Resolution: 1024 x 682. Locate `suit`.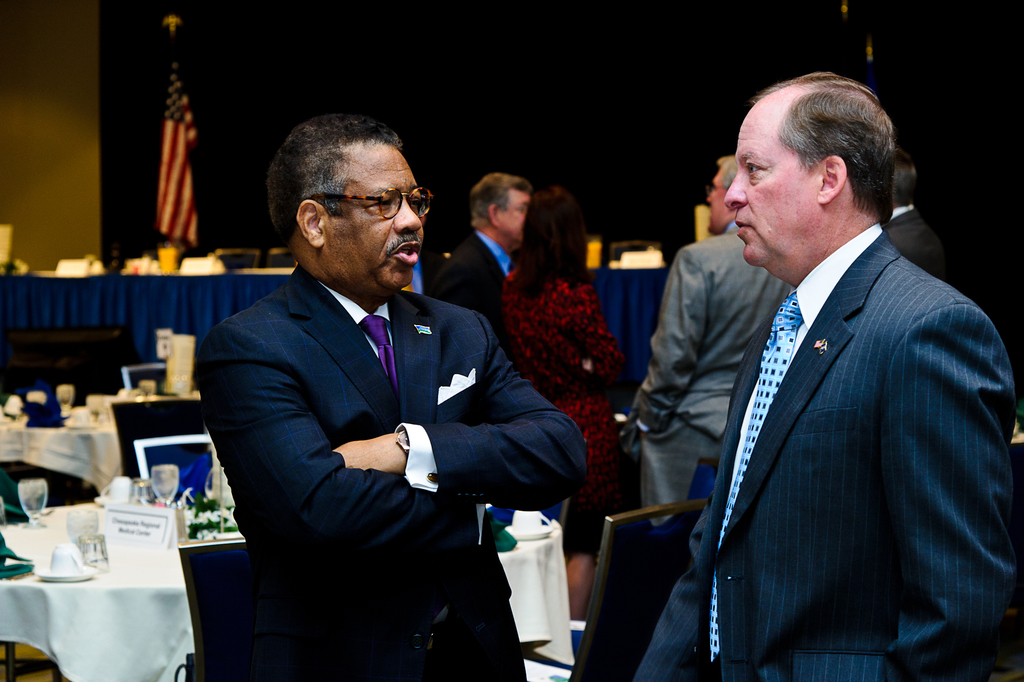
(left=881, top=206, right=947, bottom=283).
